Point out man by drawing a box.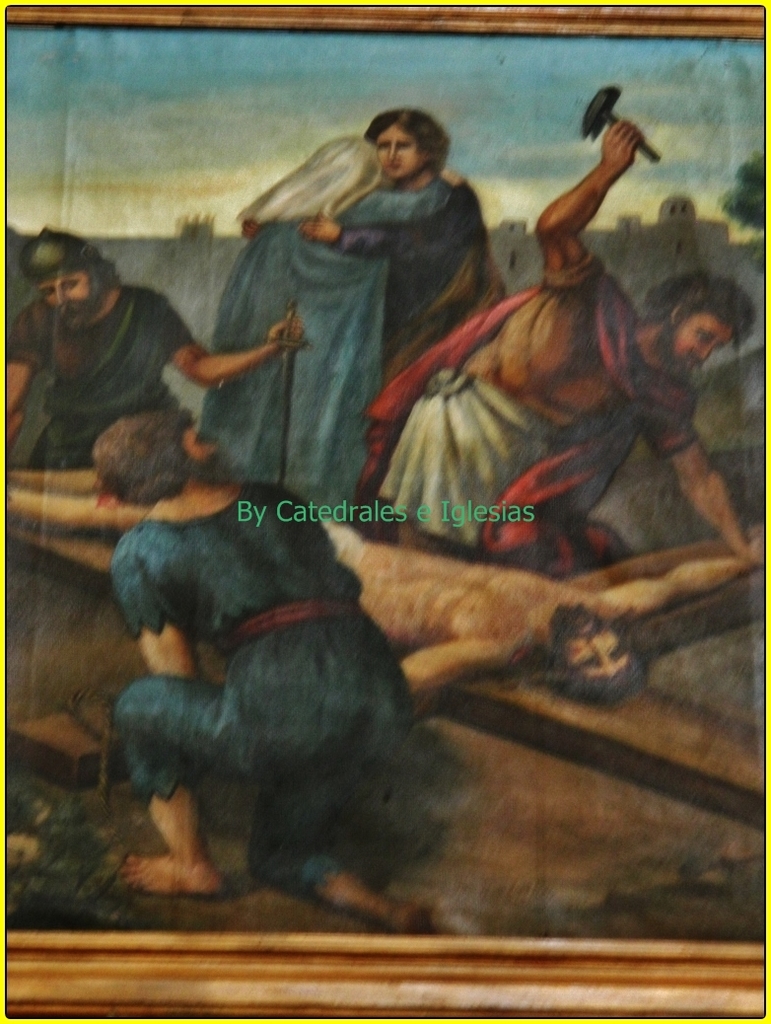
region(353, 125, 758, 579).
